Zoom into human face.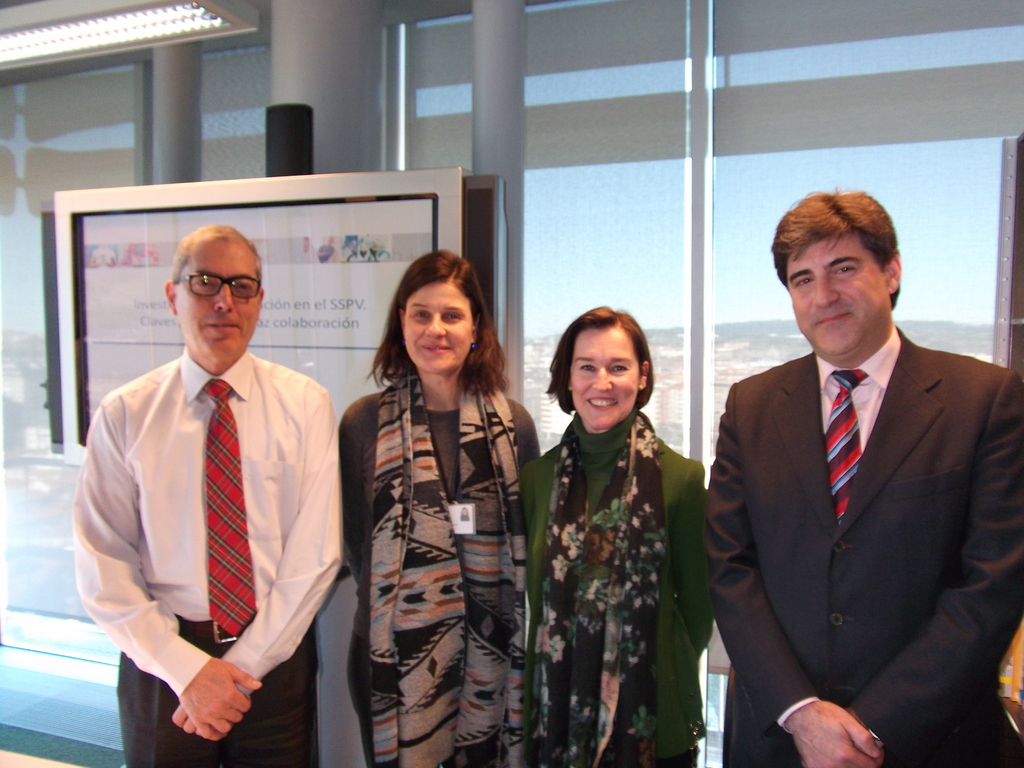
Zoom target: (x1=403, y1=278, x2=477, y2=372).
